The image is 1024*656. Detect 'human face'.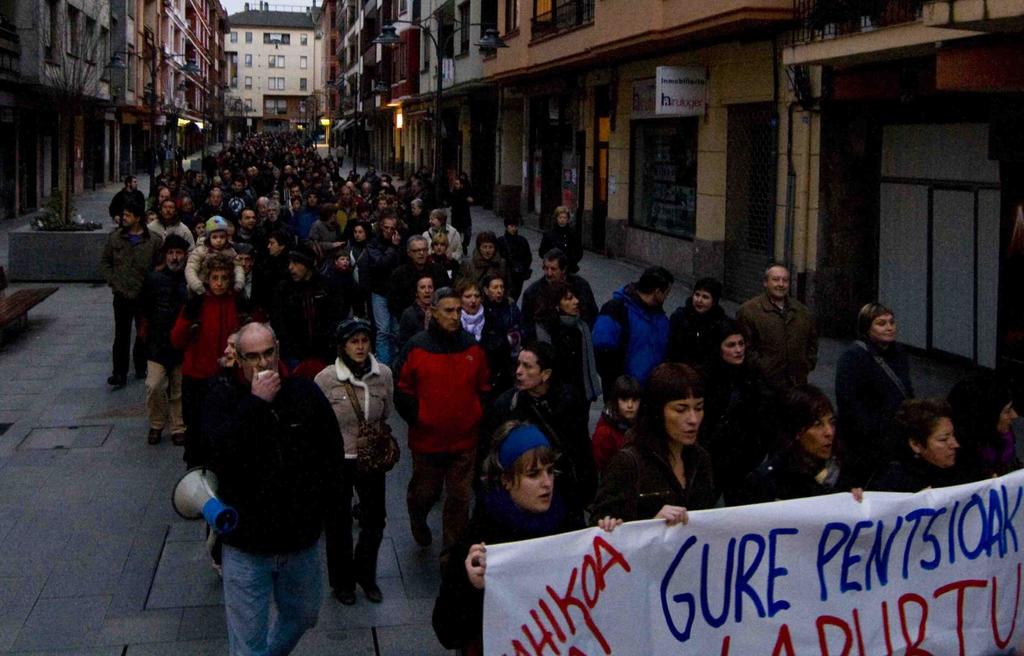
Detection: [x1=239, y1=212, x2=255, y2=227].
